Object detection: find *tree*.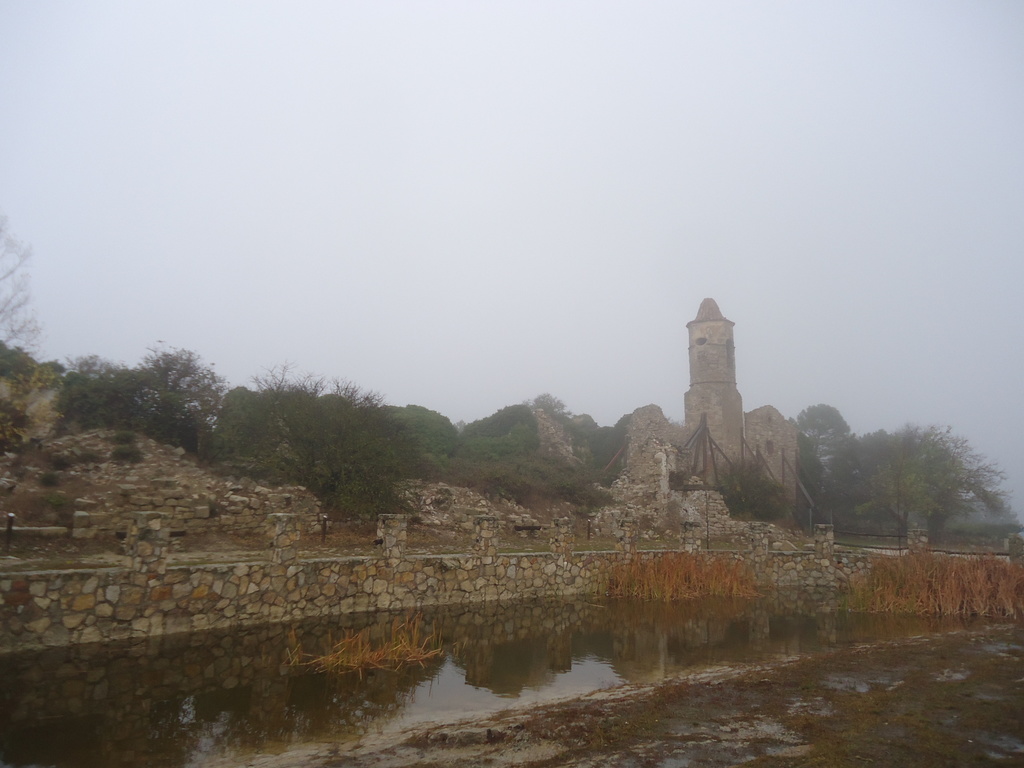
(820,420,1017,543).
